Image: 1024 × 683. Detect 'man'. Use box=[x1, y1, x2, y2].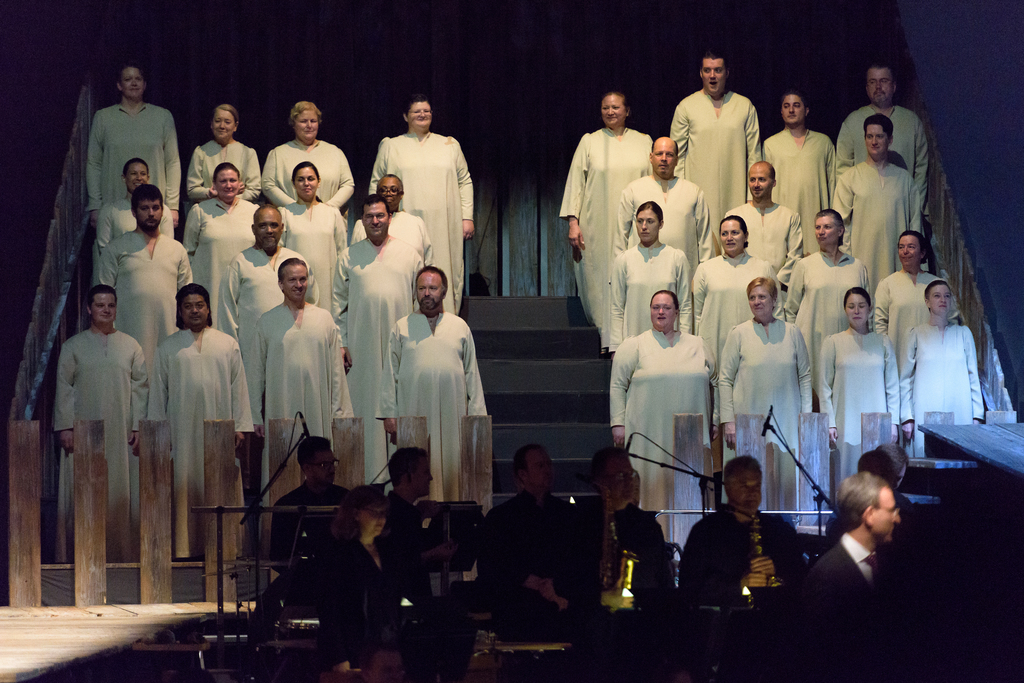
box=[621, 131, 721, 255].
